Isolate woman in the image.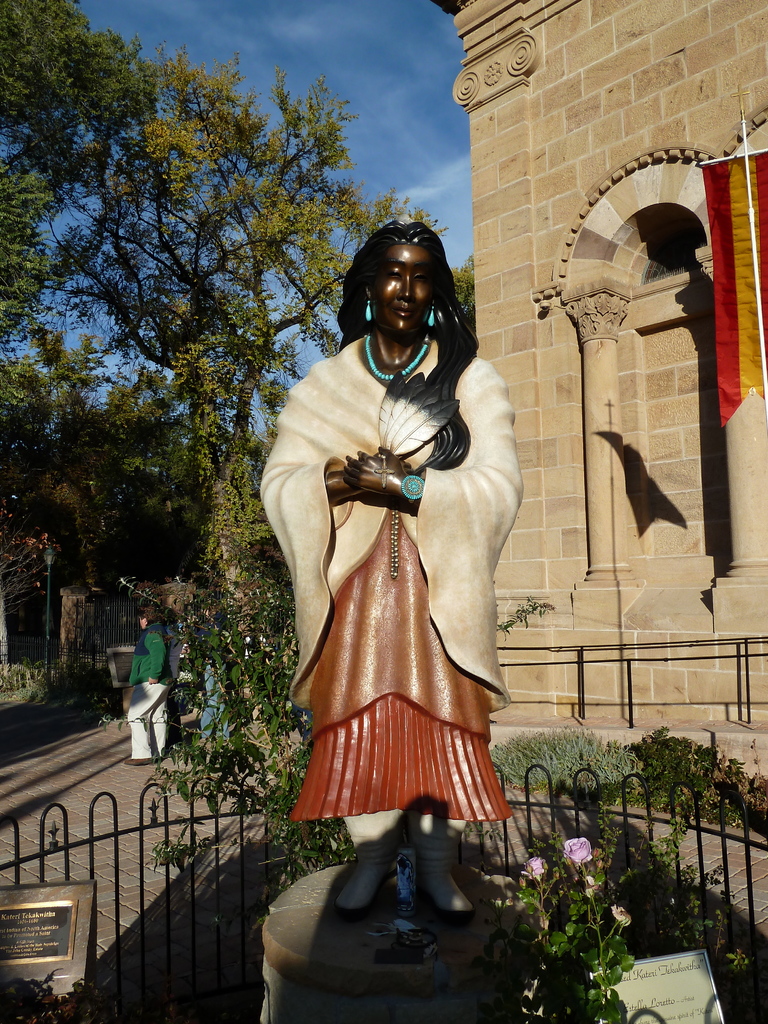
Isolated region: bbox=(125, 607, 170, 765).
